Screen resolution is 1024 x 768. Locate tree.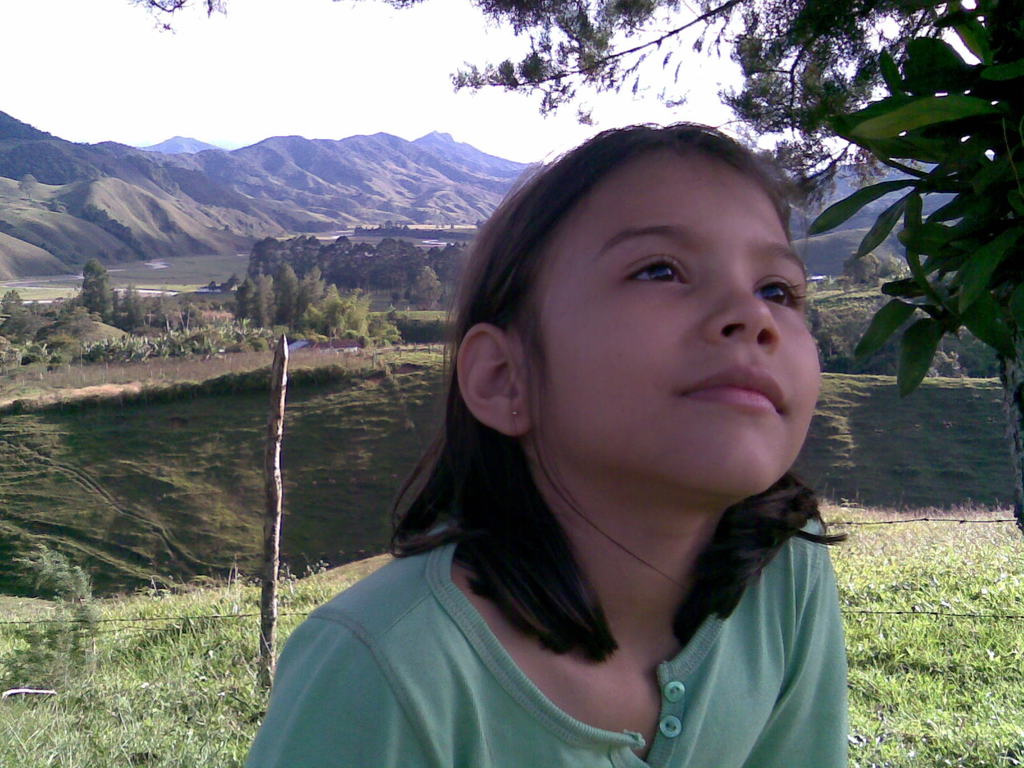
detection(70, 253, 118, 333).
